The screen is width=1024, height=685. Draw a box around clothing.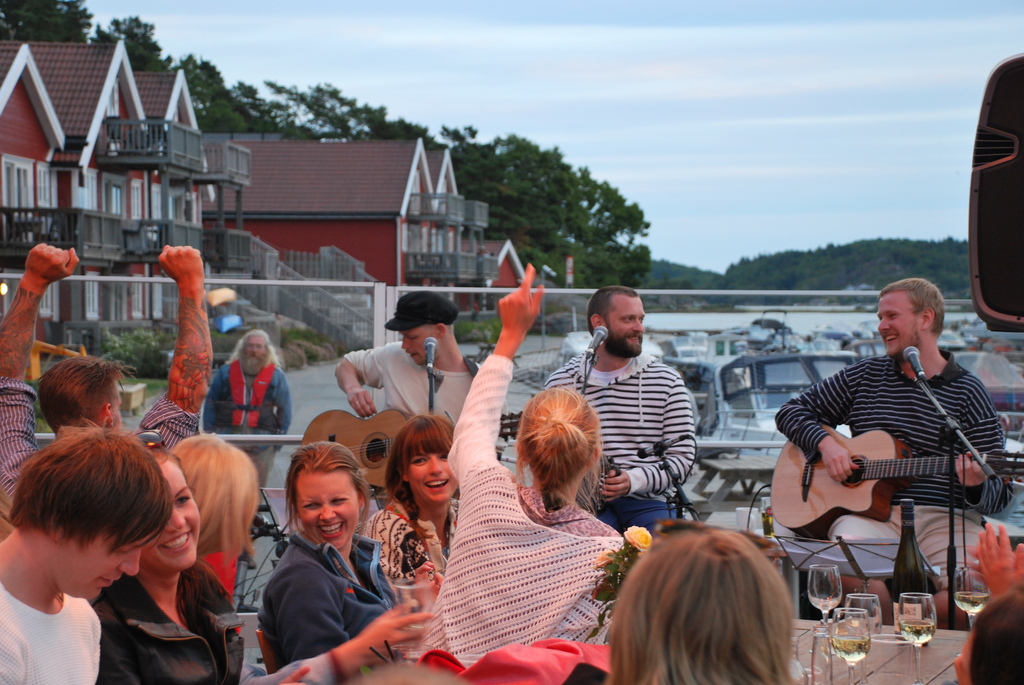
pyautogui.locateOnScreen(0, 377, 202, 513).
